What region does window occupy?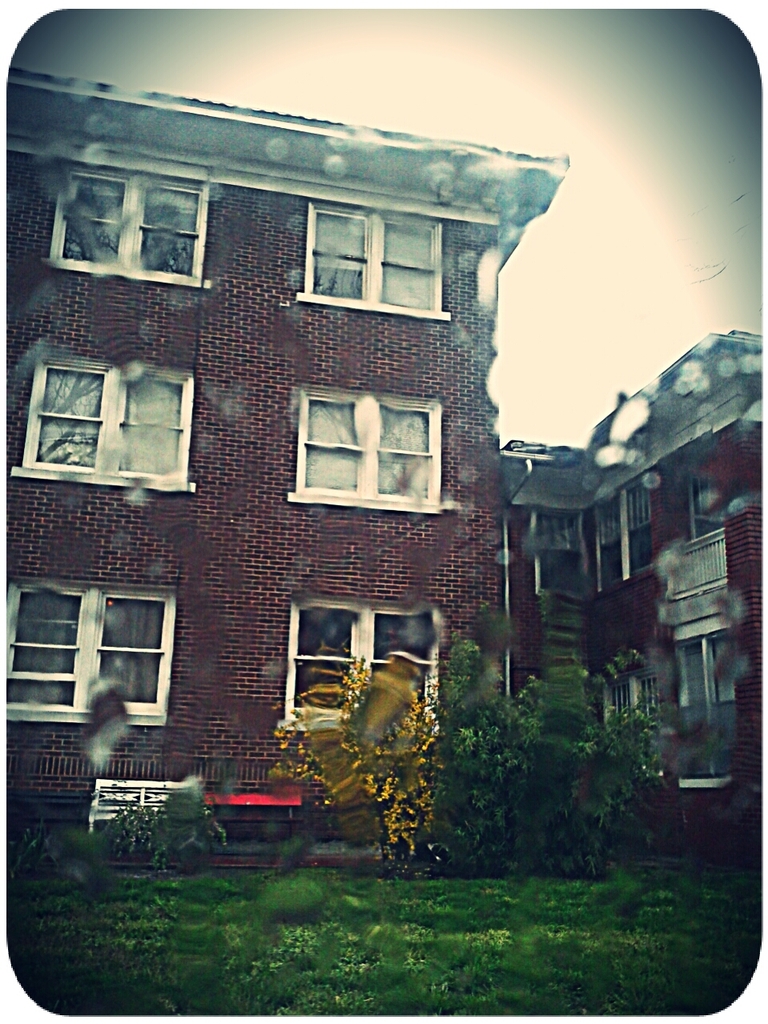
box=[293, 193, 452, 325].
